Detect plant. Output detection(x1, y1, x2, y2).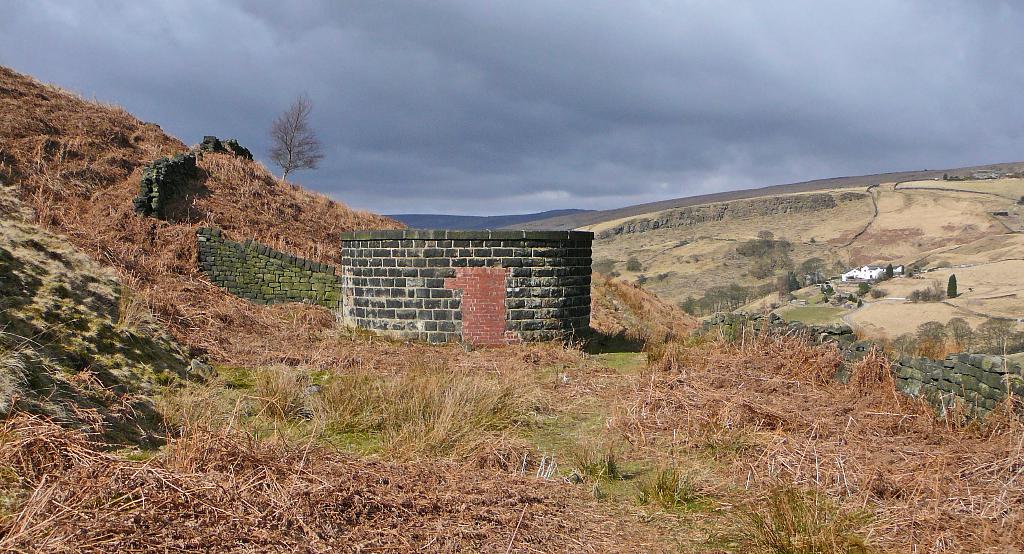
detection(0, 56, 290, 553).
